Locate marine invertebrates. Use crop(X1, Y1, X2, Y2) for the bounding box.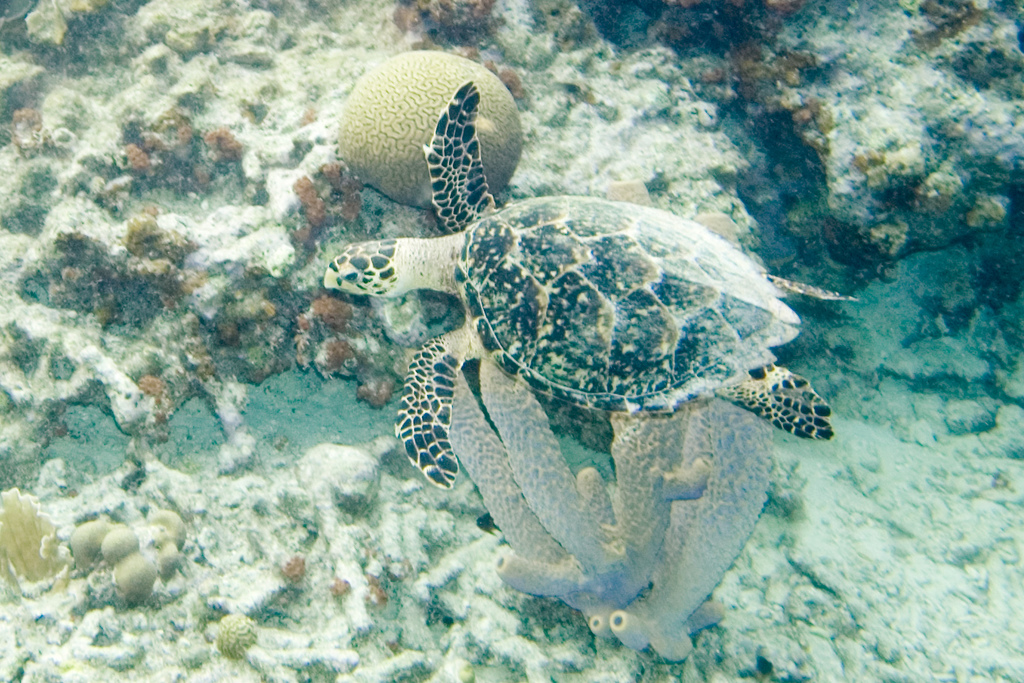
crop(208, 610, 274, 661).
